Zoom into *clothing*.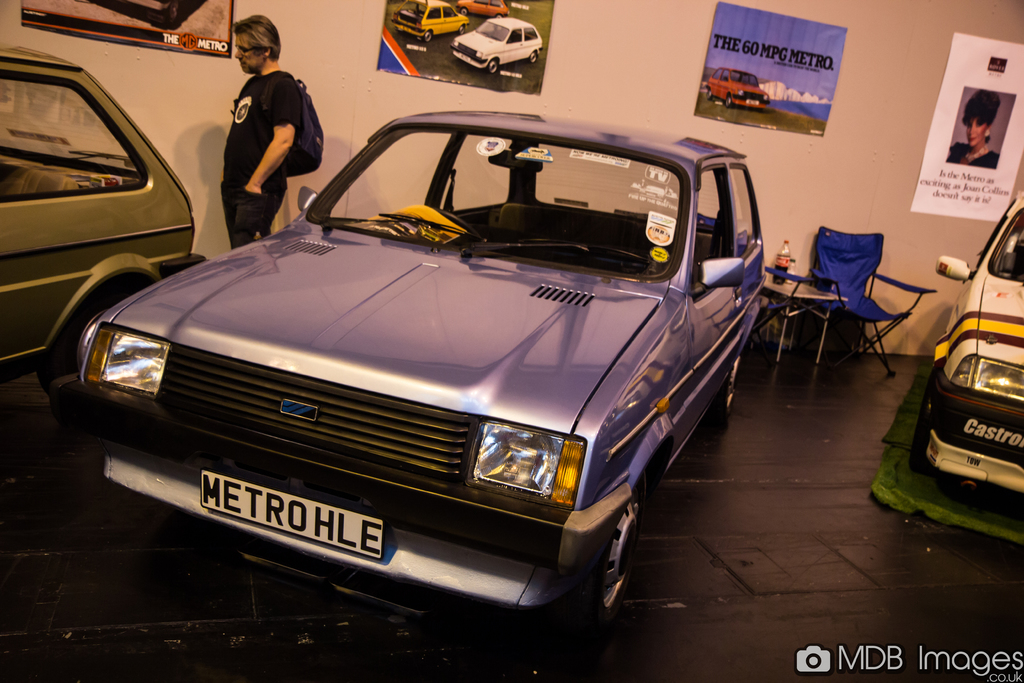
Zoom target: [943,137,1002,168].
